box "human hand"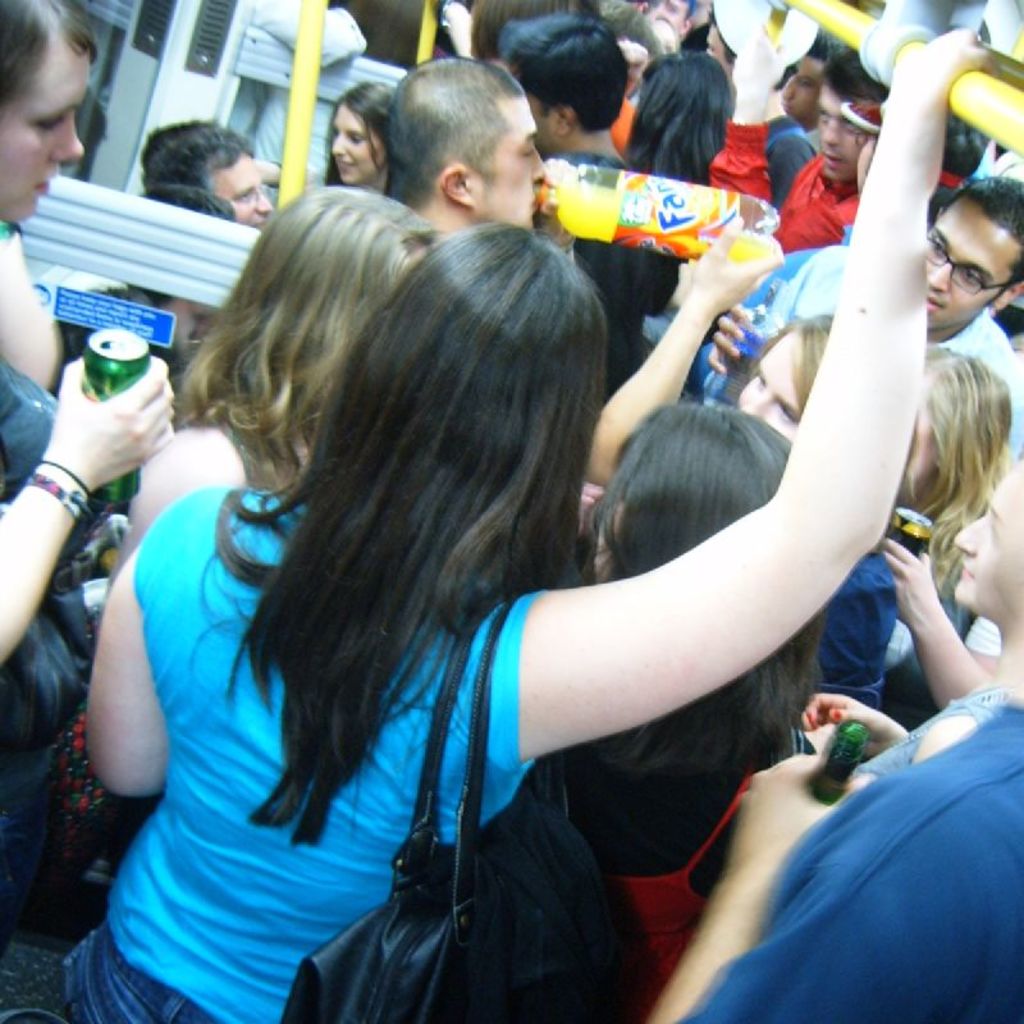
box=[685, 212, 785, 315]
